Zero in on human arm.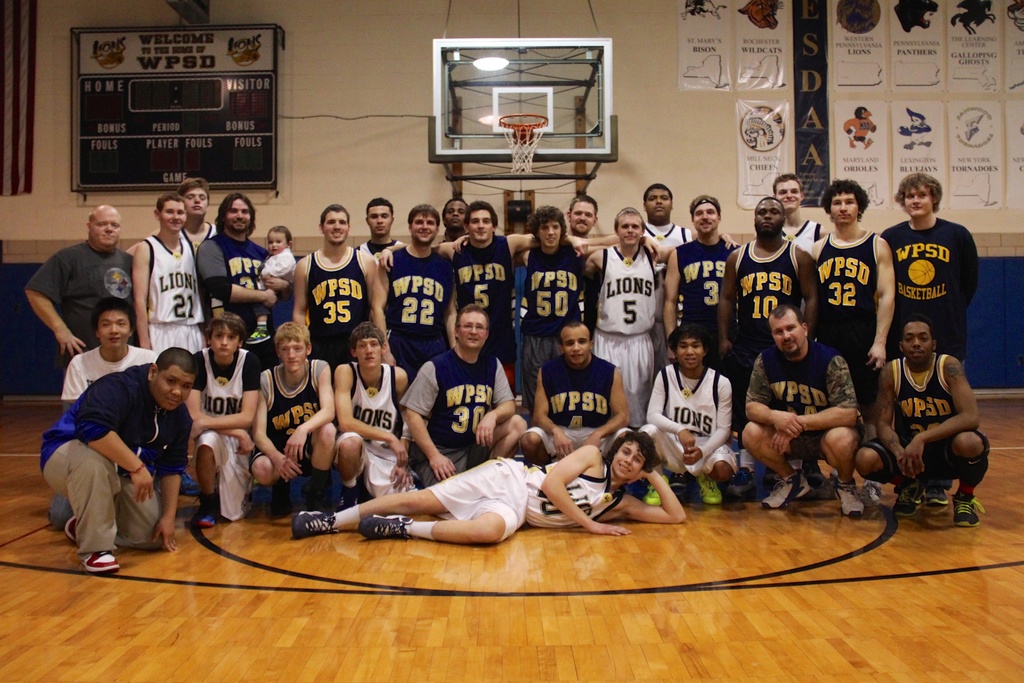
Zeroed in: (76,374,156,502).
